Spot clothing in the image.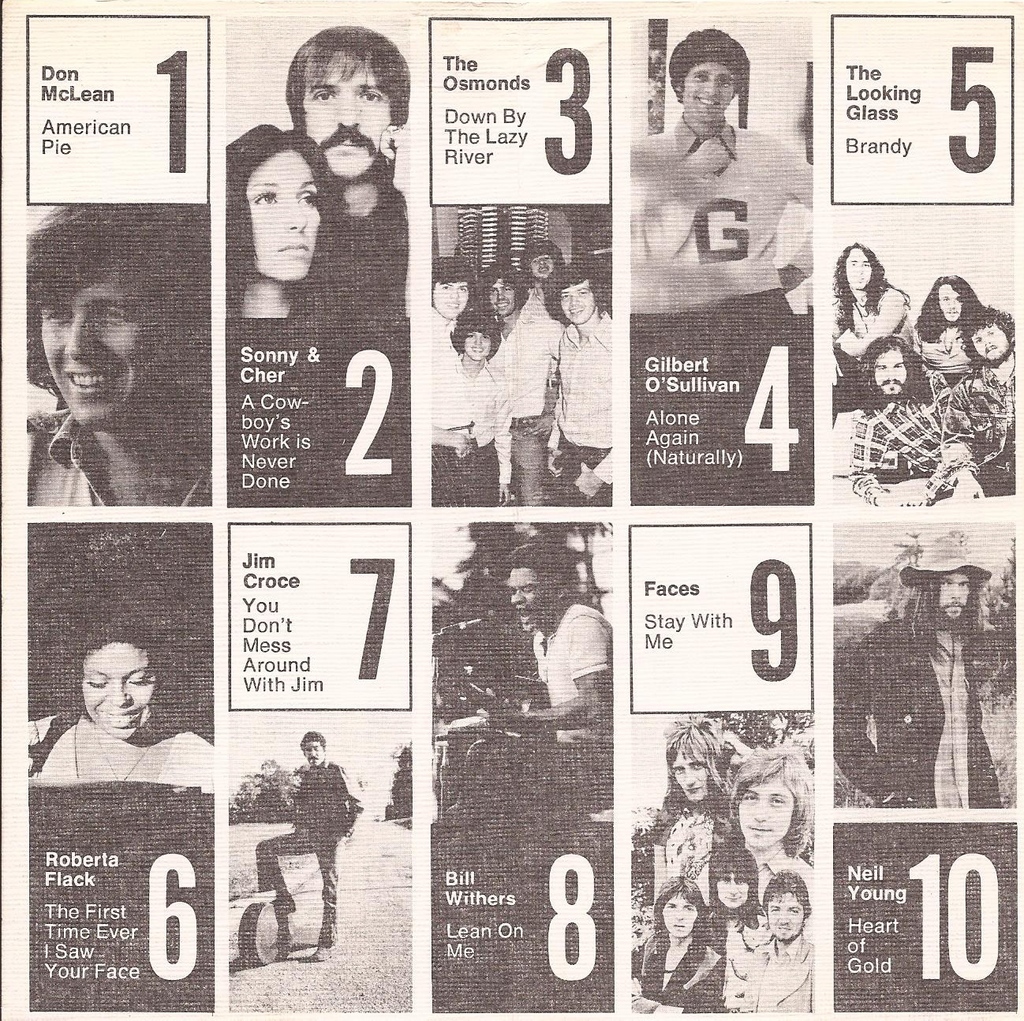
clothing found at 630:114:810:314.
